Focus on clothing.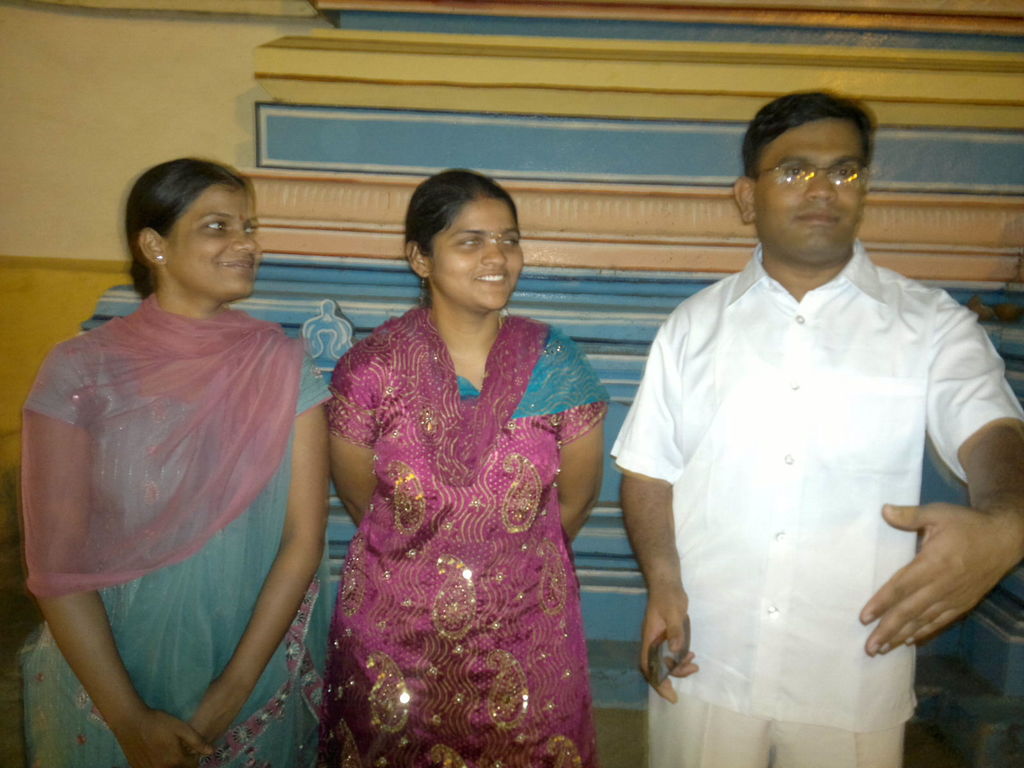
Focused at x1=14 y1=291 x2=340 y2=767.
